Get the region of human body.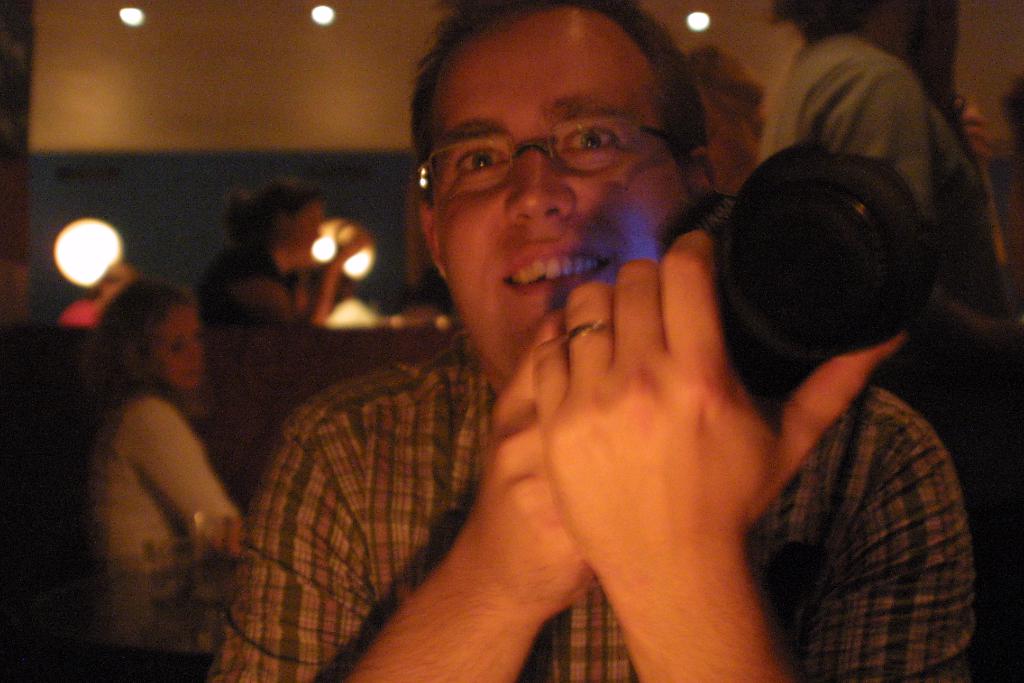
select_region(211, 331, 987, 682).
